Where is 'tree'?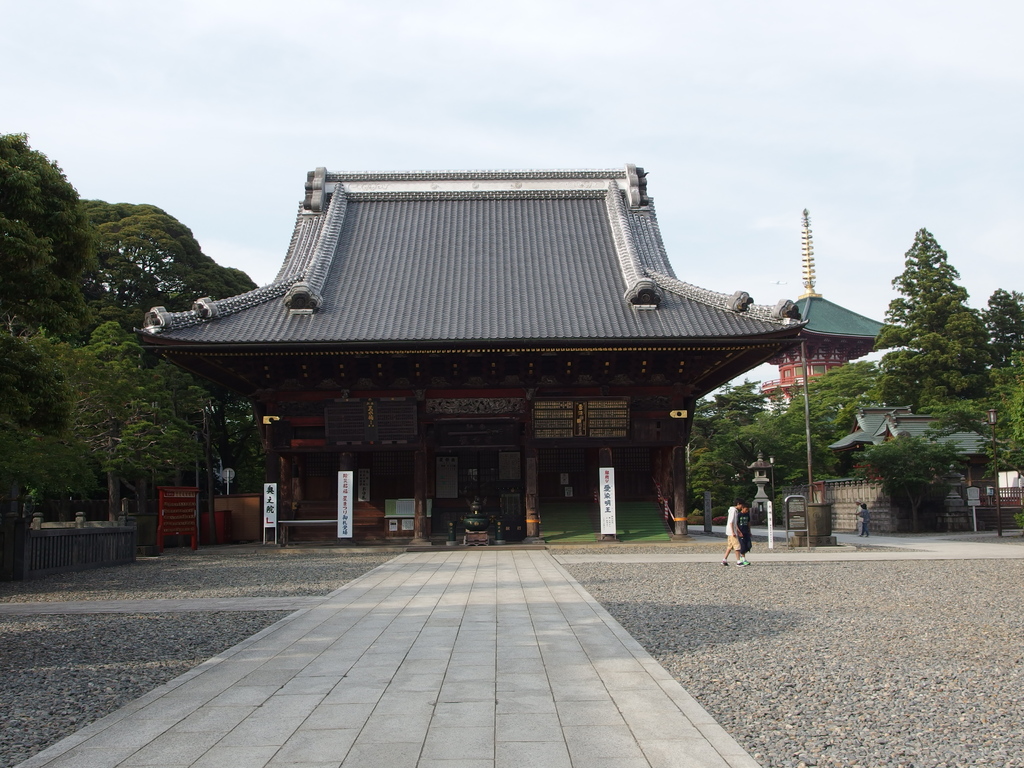
bbox=(677, 371, 768, 508).
